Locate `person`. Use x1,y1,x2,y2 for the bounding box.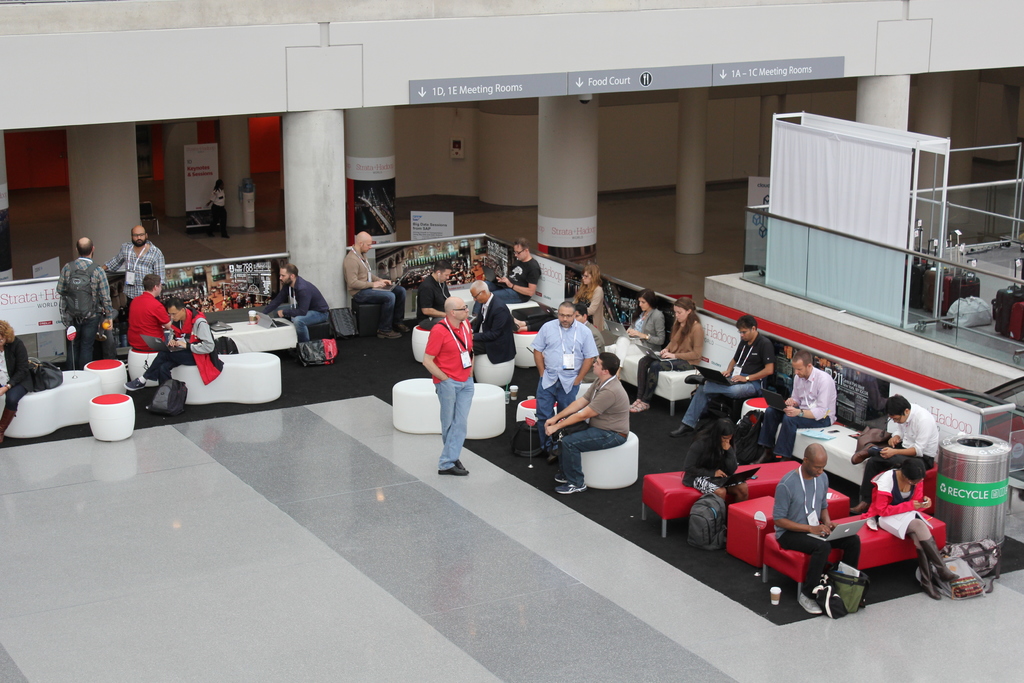
775,441,856,612.
